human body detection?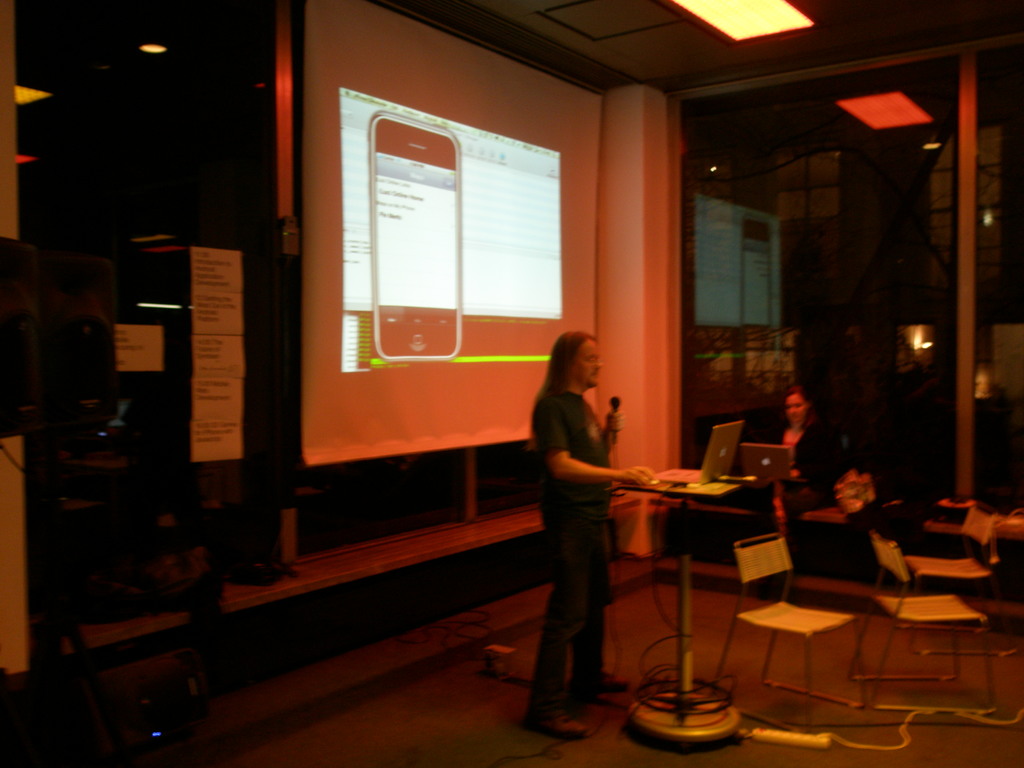
[x1=773, y1=423, x2=838, y2=499]
